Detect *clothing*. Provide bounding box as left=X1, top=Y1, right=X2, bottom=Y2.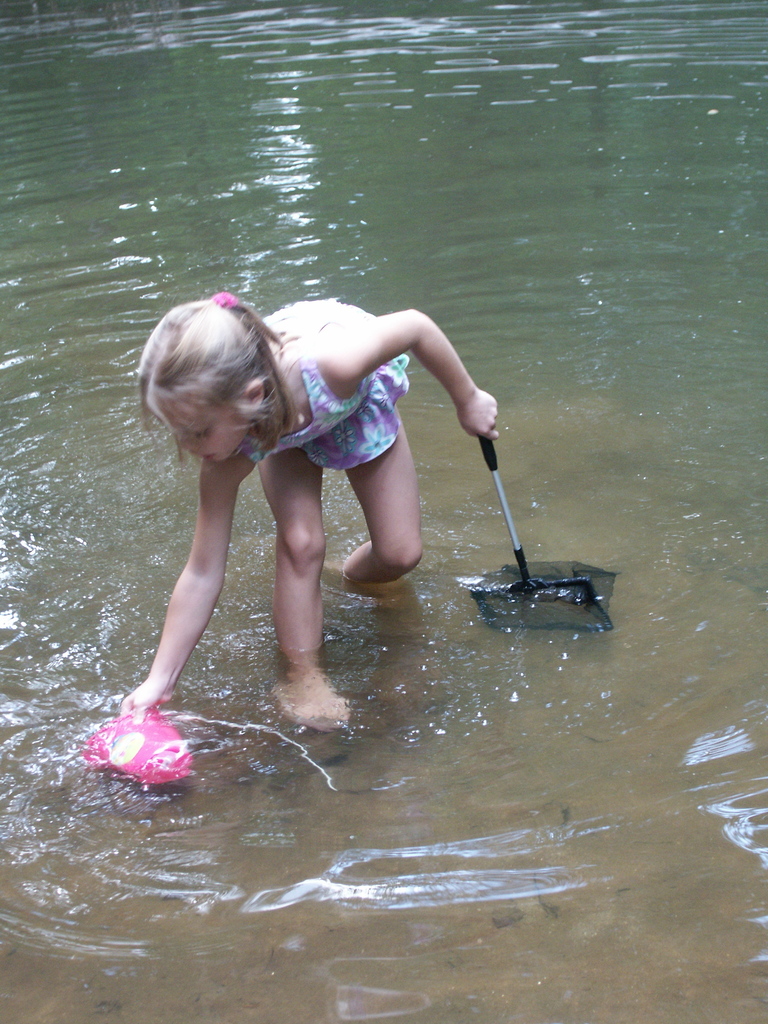
left=238, top=282, right=413, bottom=476.
